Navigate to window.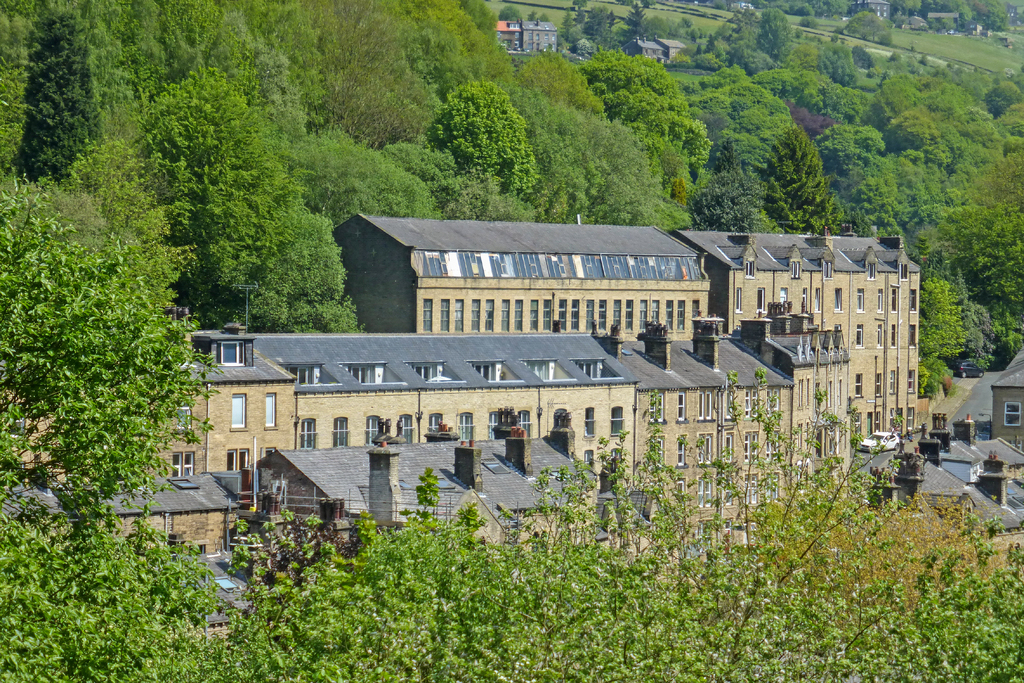
Navigation target: bbox=[909, 288, 917, 309].
